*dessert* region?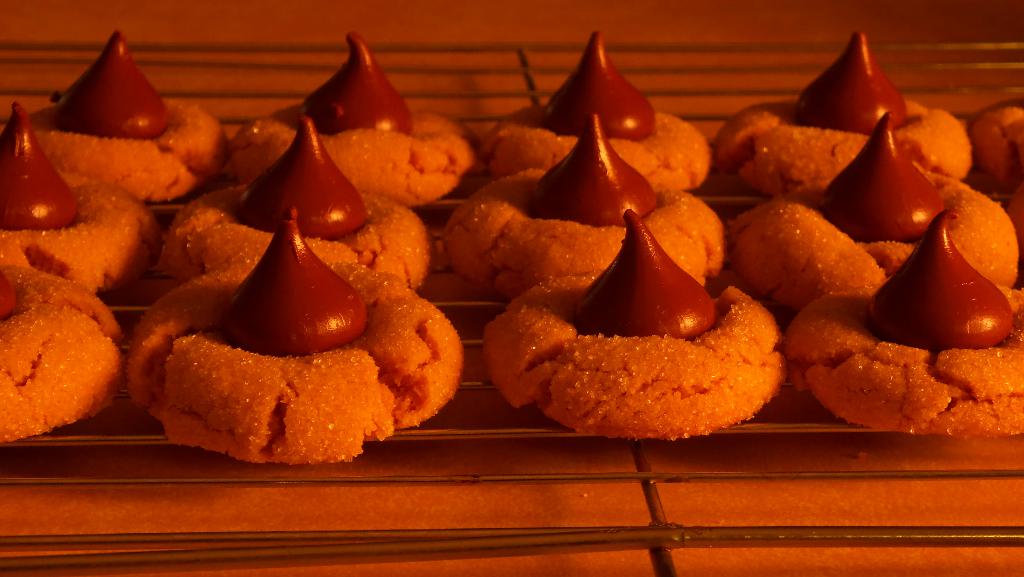
(125, 206, 465, 466)
